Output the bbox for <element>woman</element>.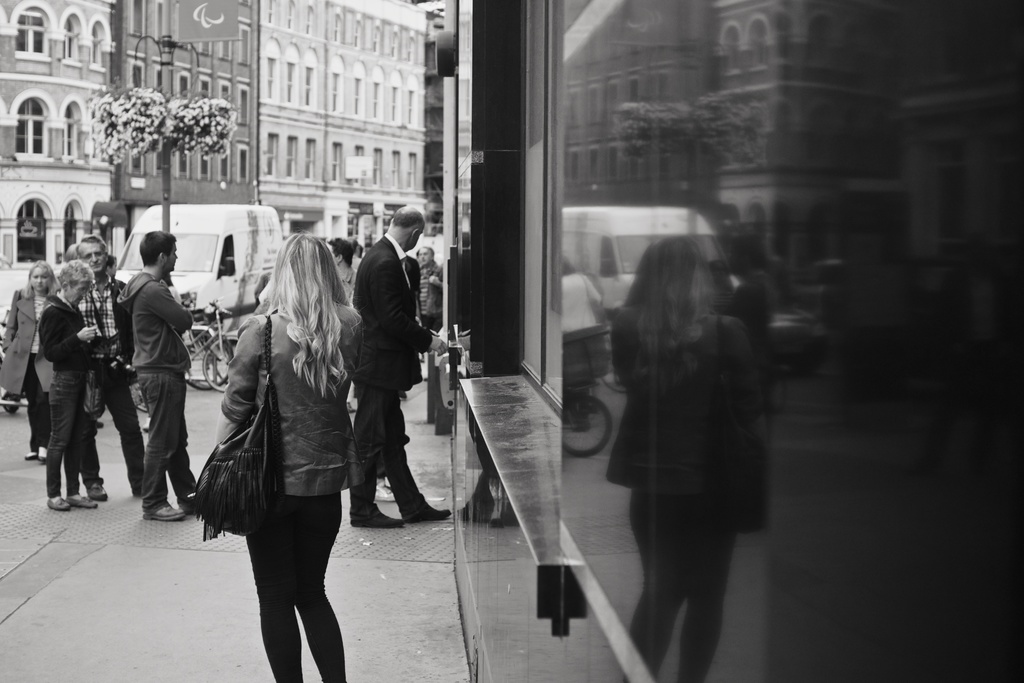
Rect(221, 230, 365, 682).
